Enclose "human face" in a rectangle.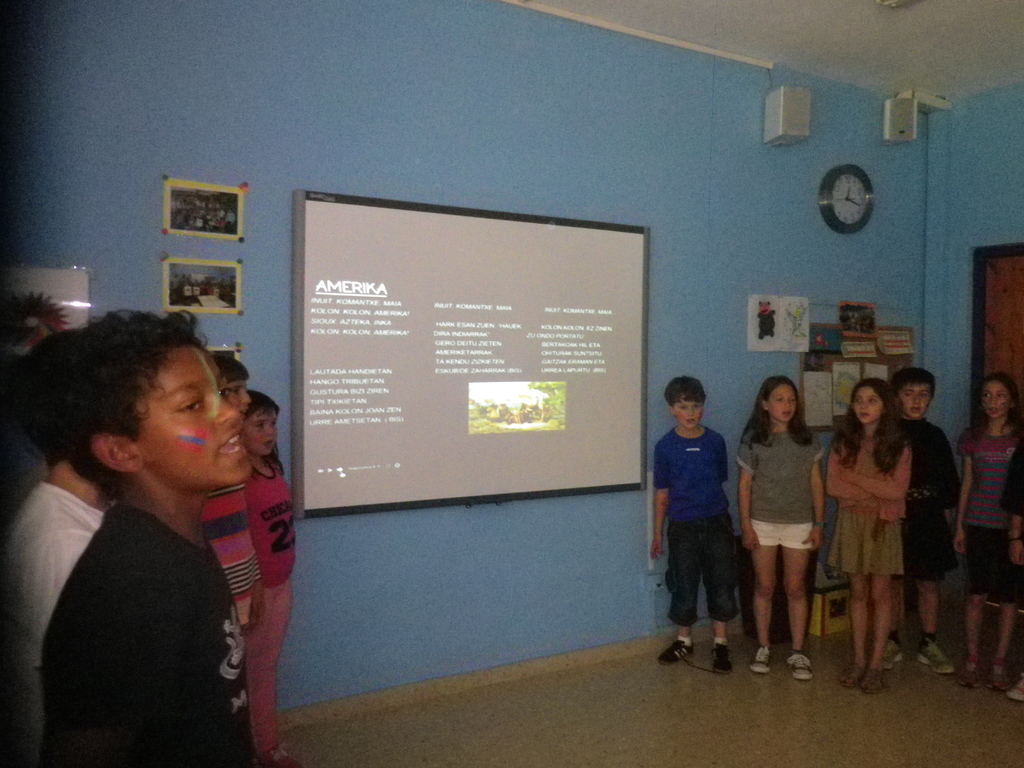
[left=223, top=379, right=248, bottom=408].
